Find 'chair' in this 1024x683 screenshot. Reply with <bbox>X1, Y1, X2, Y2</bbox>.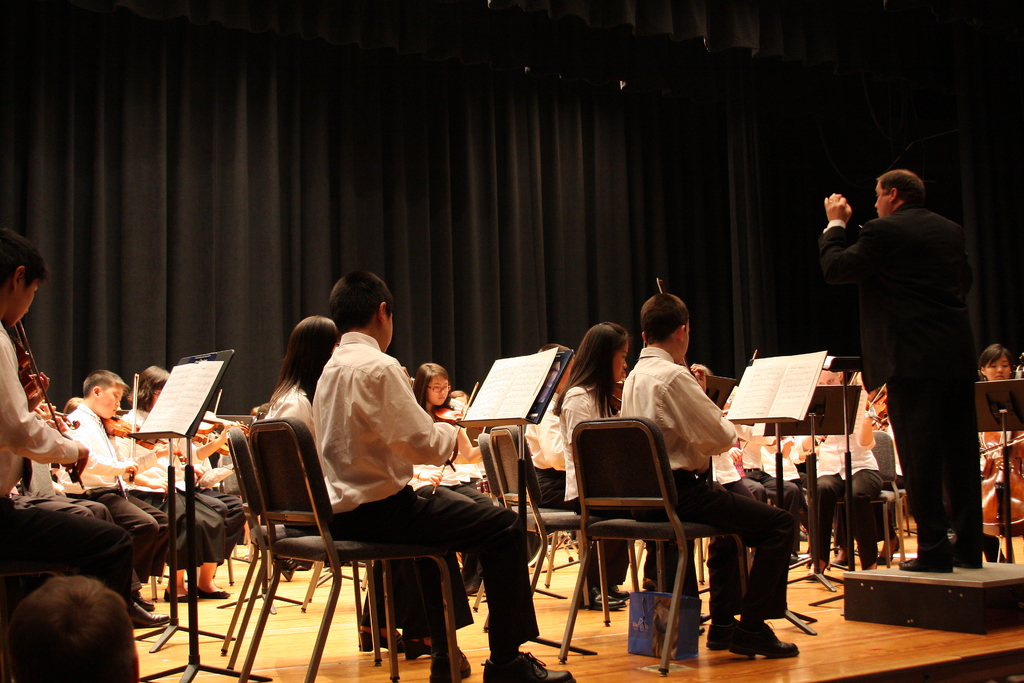
<bbox>216, 426, 401, 682</bbox>.
